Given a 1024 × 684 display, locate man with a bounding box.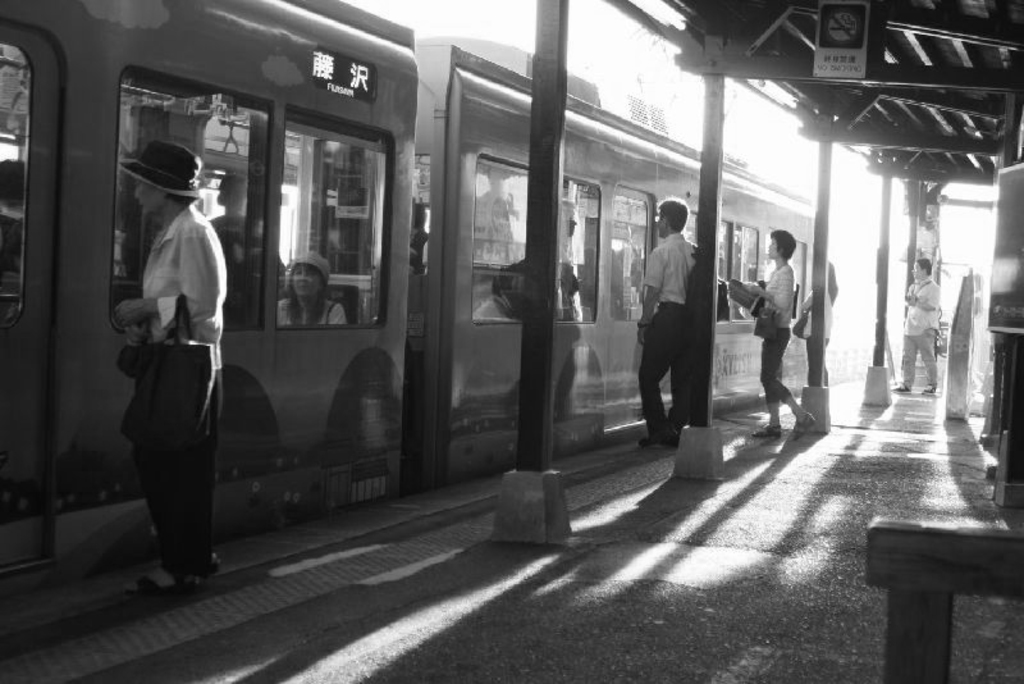
Located: [639, 200, 701, 441].
